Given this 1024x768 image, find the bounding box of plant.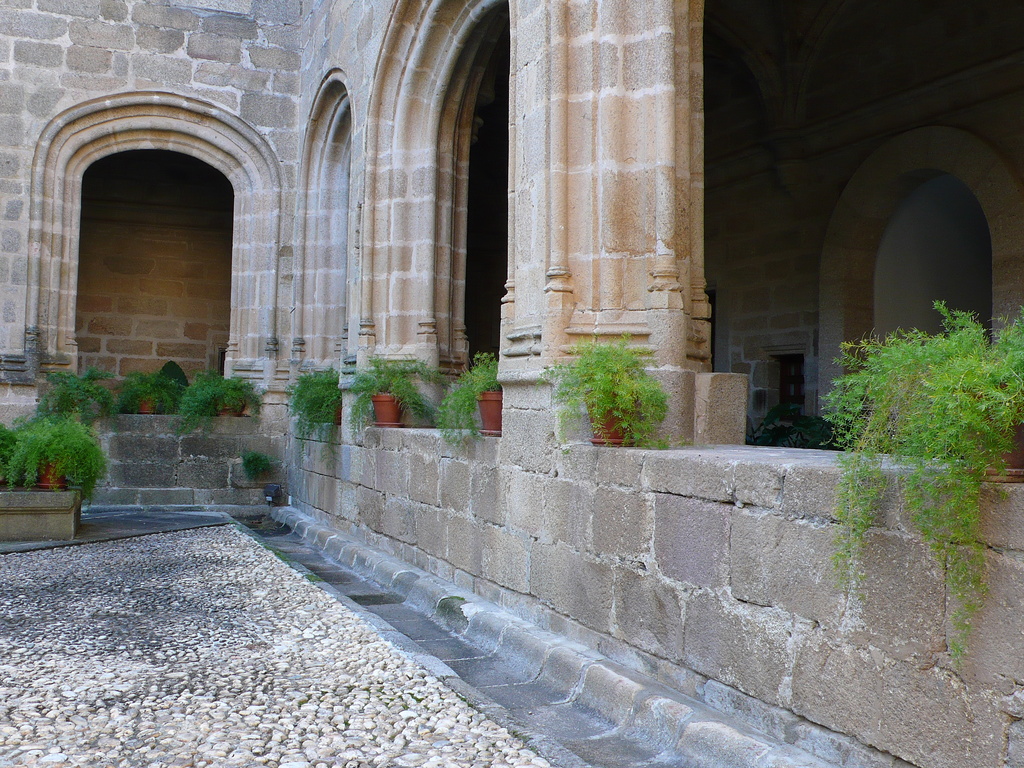
(left=810, top=289, right=1023, bottom=669).
